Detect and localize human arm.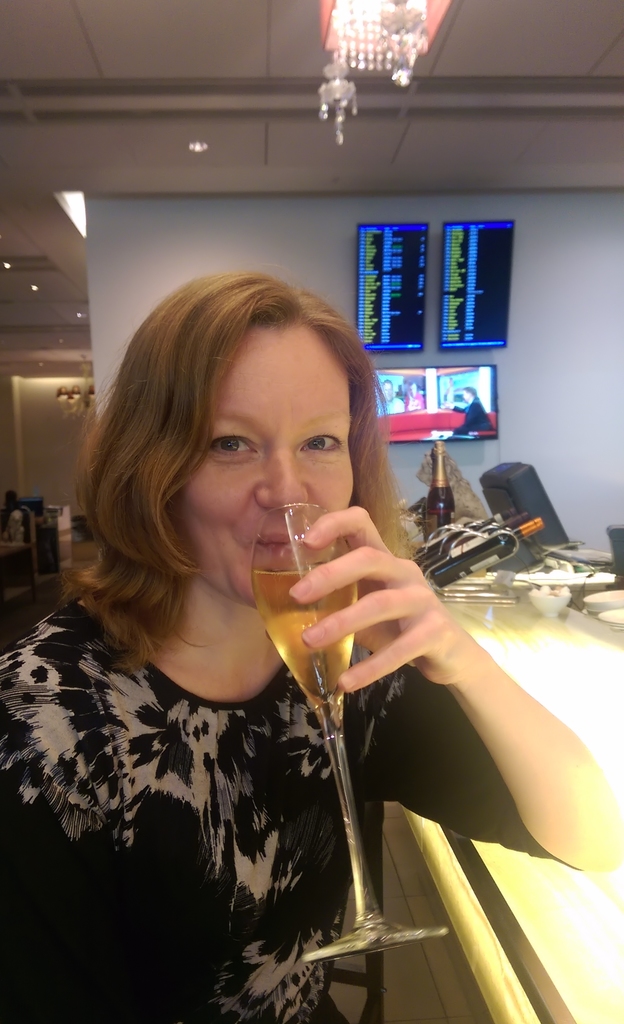
Localized at 344, 496, 575, 901.
